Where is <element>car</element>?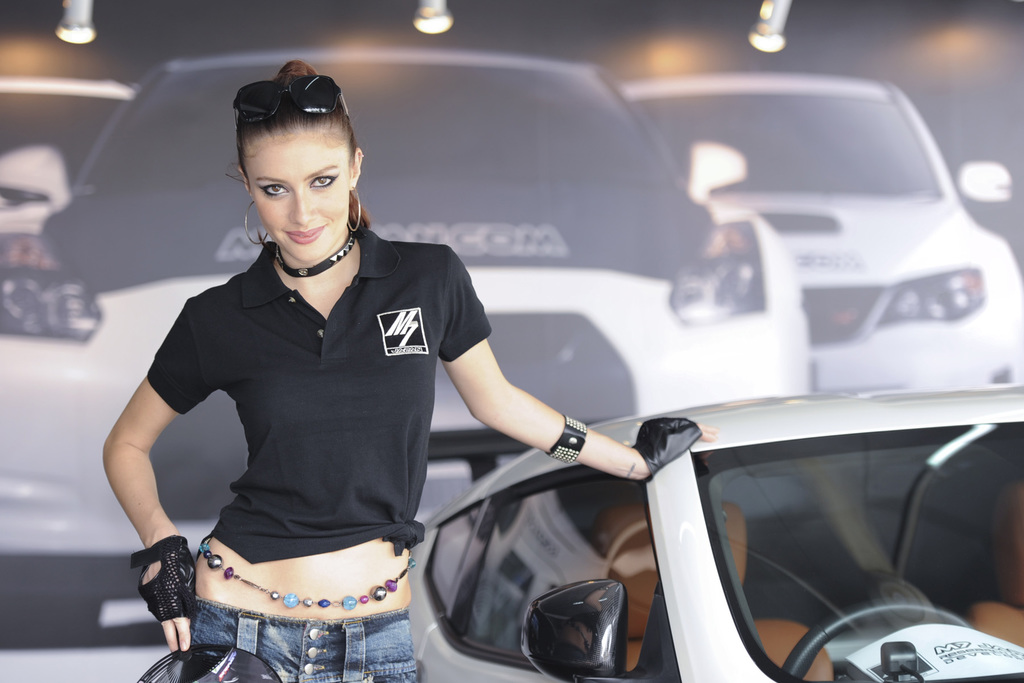
Rect(0, 45, 809, 682).
